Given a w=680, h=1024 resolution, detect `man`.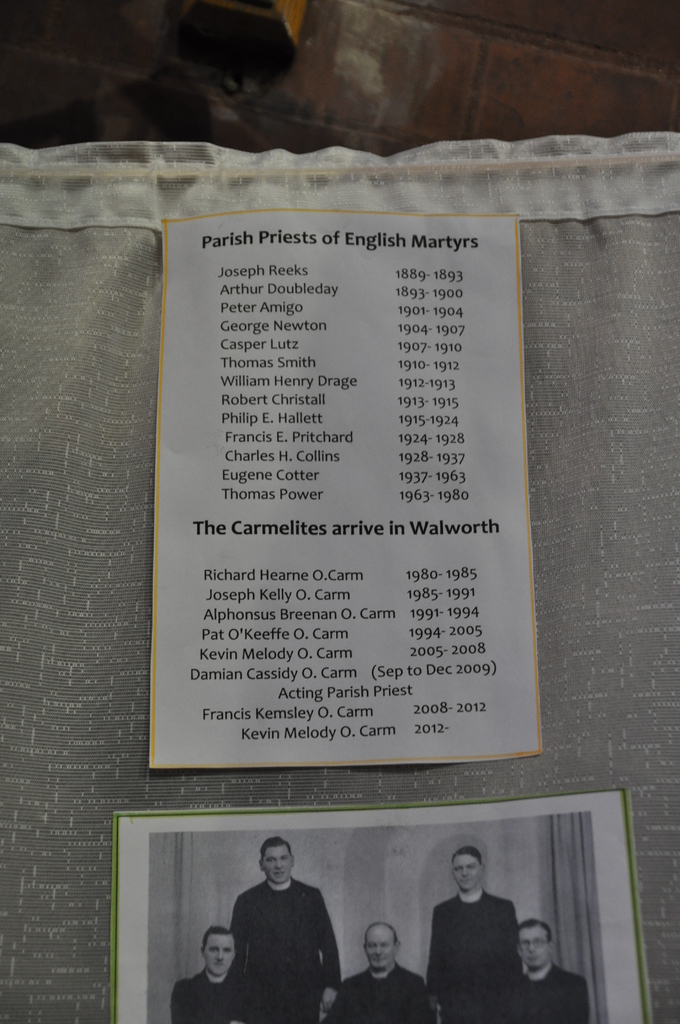
{"left": 424, "top": 846, "right": 519, "bottom": 1023}.
